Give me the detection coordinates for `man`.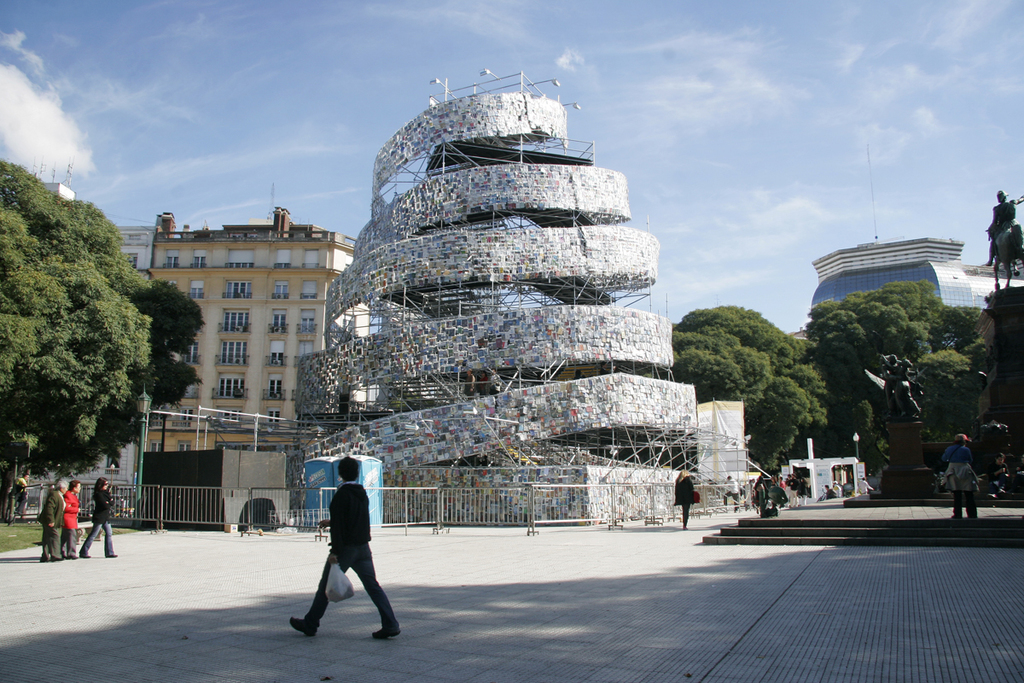
990 451 1011 495.
